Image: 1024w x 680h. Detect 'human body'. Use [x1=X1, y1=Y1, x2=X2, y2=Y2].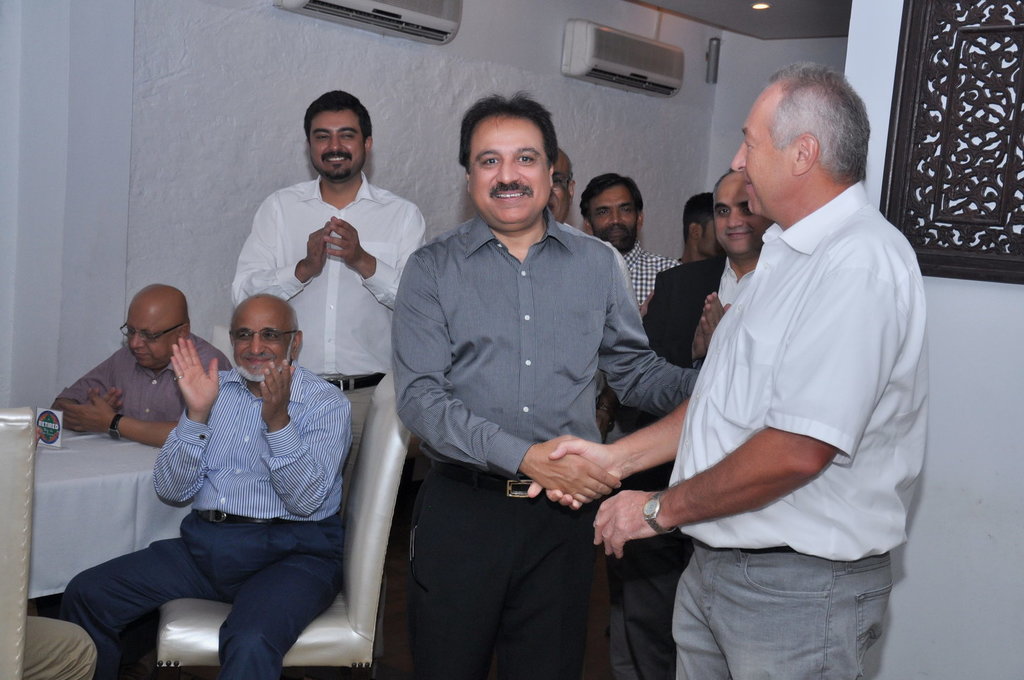
[x1=629, y1=251, x2=755, y2=679].
